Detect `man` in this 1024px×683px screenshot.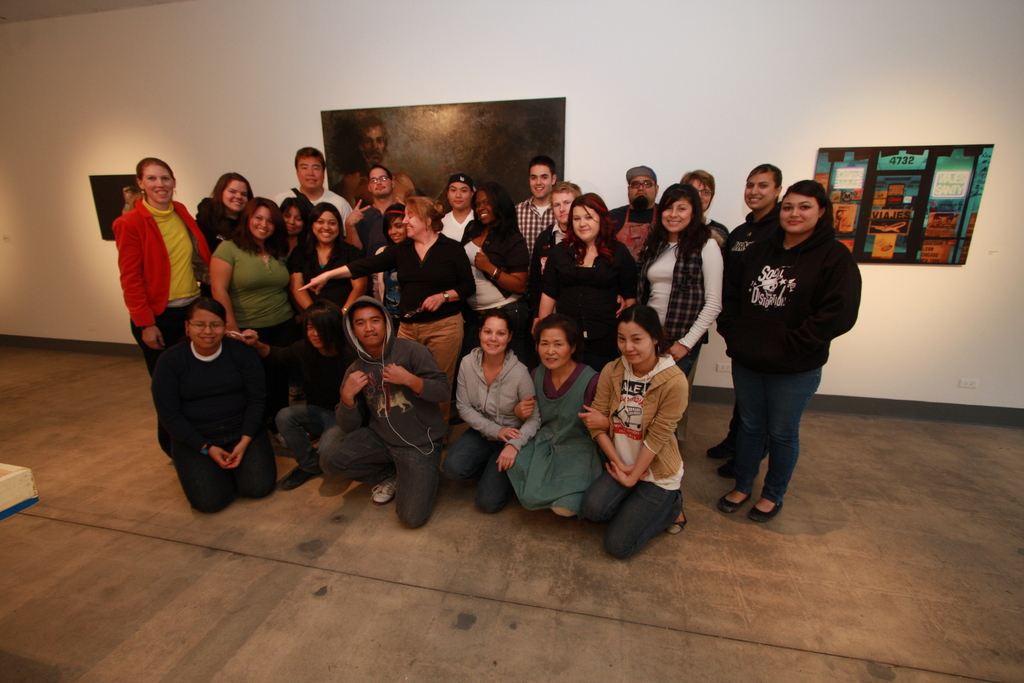
Detection: x1=515 y1=156 x2=557 y2=254.
